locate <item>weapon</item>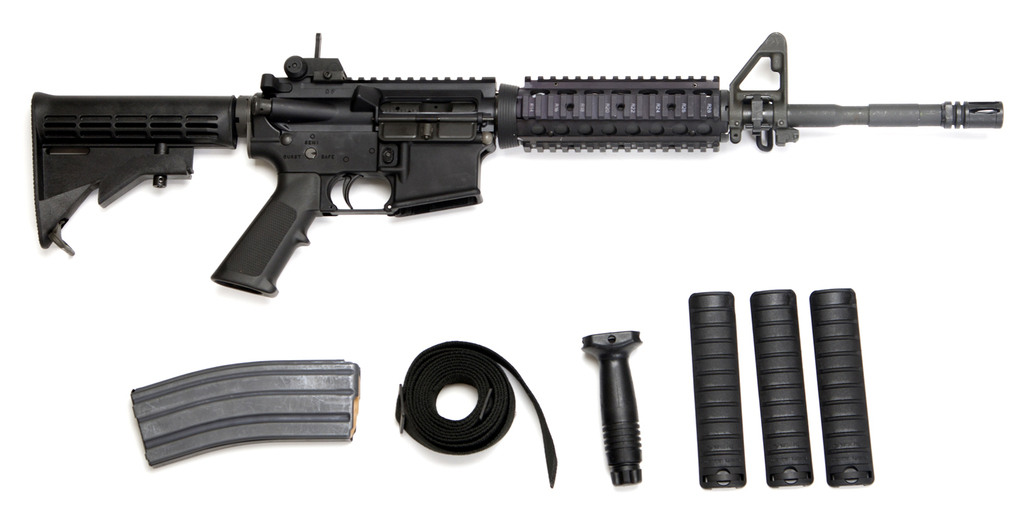
l=38, t=28, r=1004, b=296
